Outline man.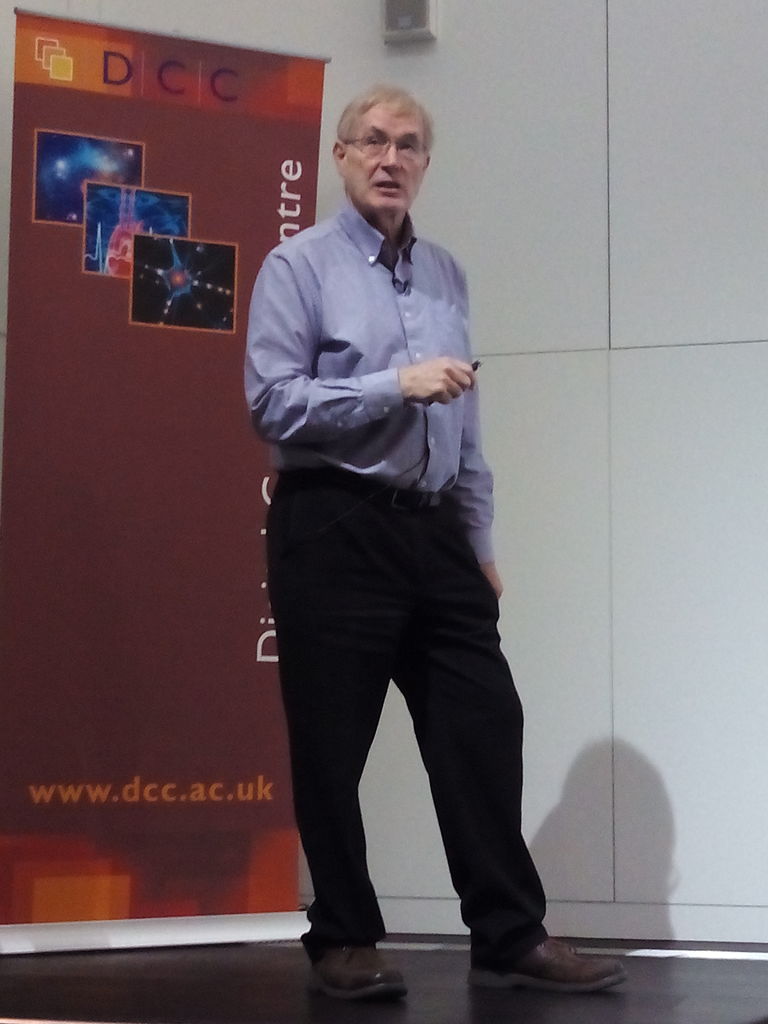
Outline: 241:77:634:1005.
